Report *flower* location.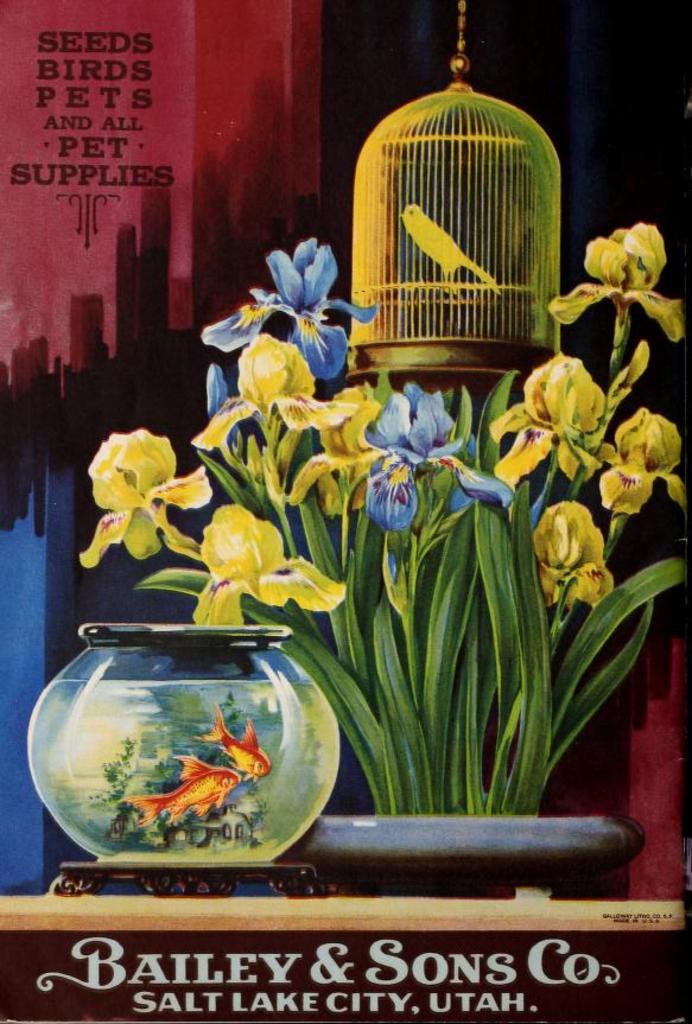
Report: 490/355/603/489.
